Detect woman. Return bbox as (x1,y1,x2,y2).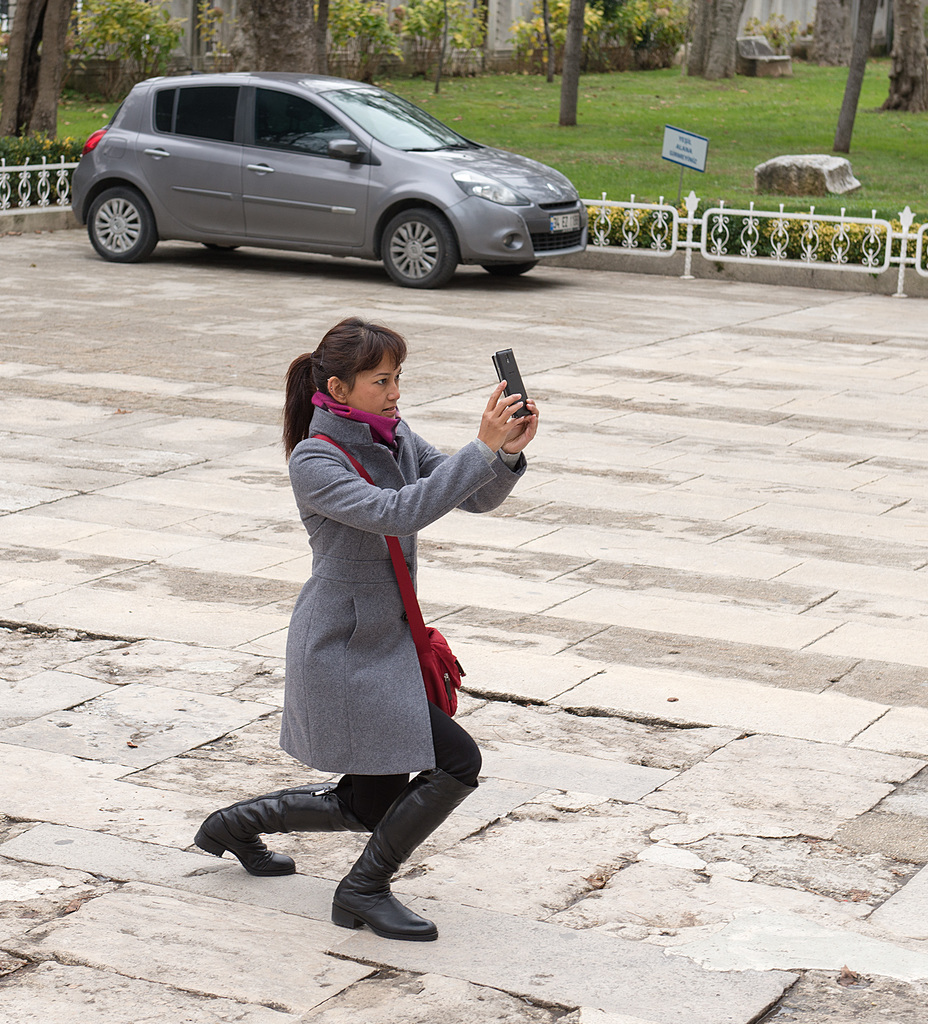
(193,316,547,941).
